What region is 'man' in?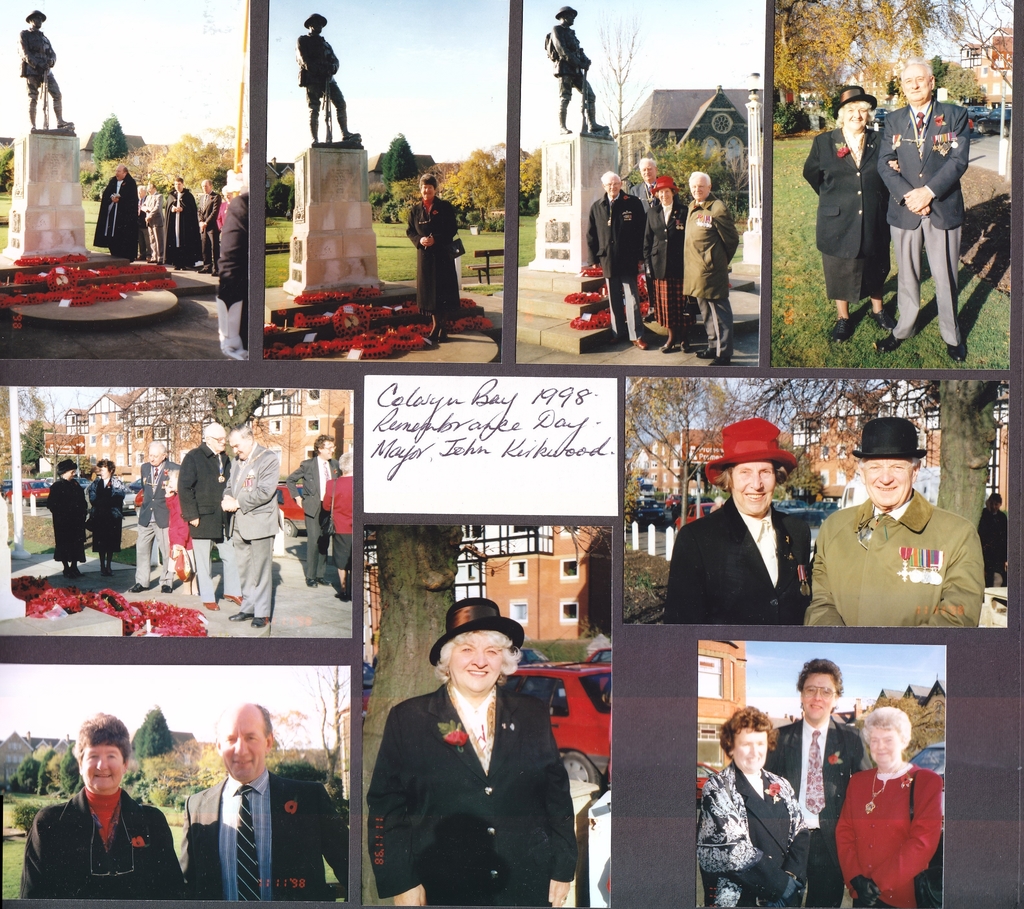
x1=195, y1=177, x2=222, y2=277.
